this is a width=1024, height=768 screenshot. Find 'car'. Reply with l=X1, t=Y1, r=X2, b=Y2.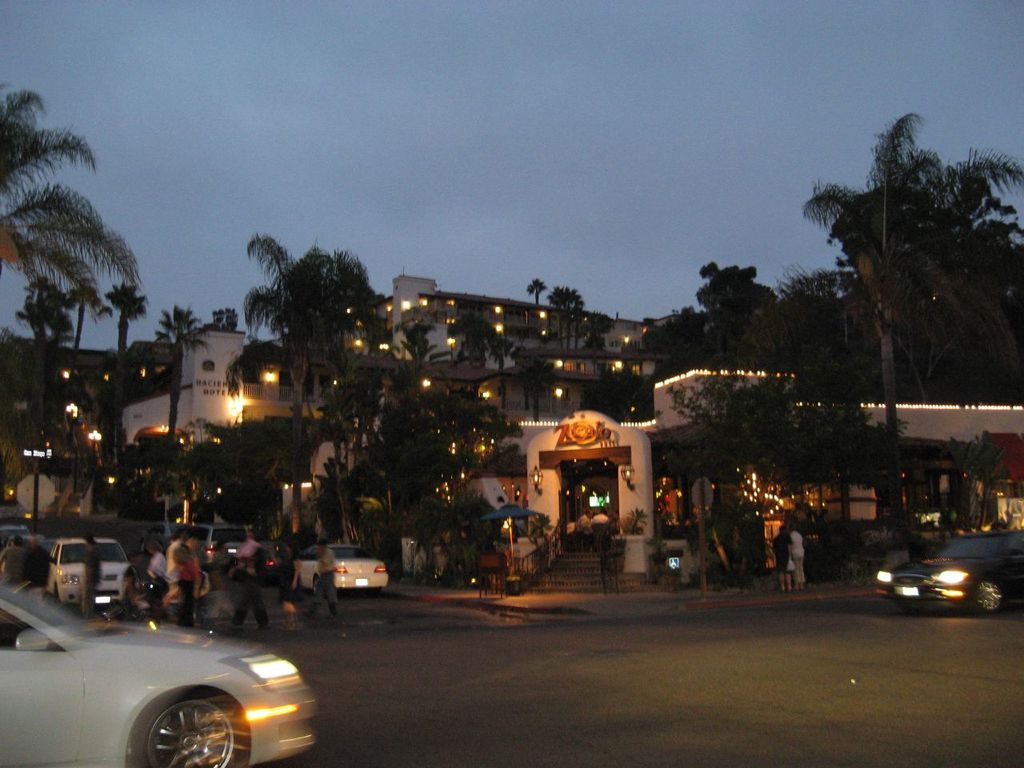
l=295, t=542, r=387, b=590.
